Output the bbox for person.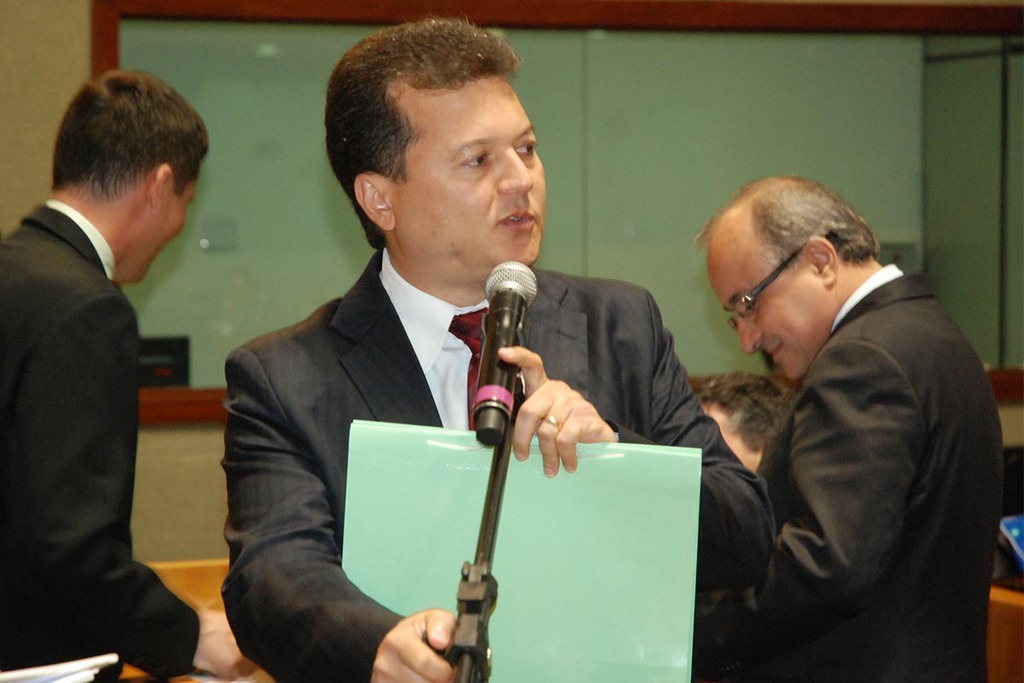
bbox(681, 369, 803, 484).
